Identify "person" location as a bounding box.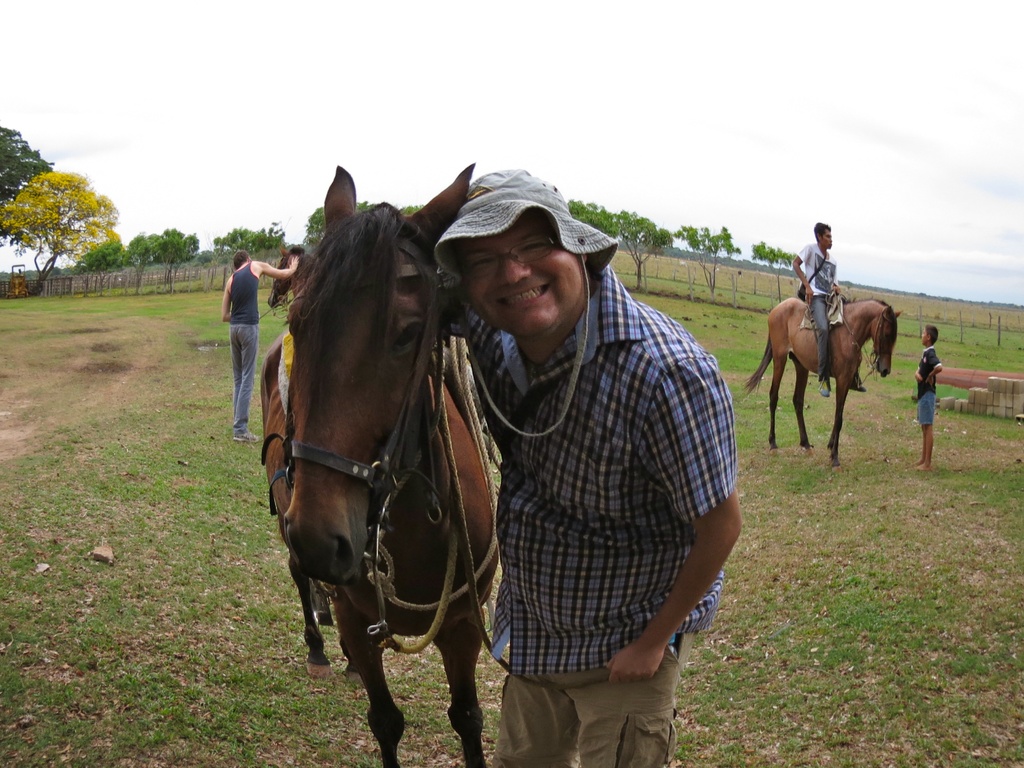
791, 217, 865, 396.
